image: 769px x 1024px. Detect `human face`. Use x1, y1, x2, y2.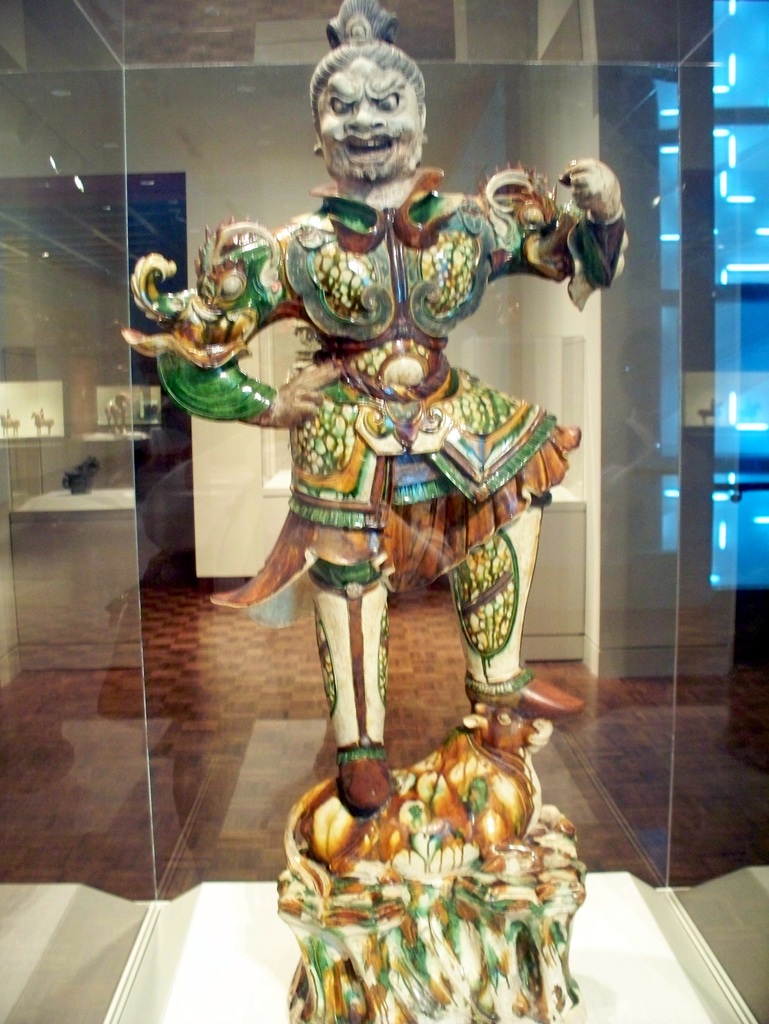
308, 56, 427, 181.
